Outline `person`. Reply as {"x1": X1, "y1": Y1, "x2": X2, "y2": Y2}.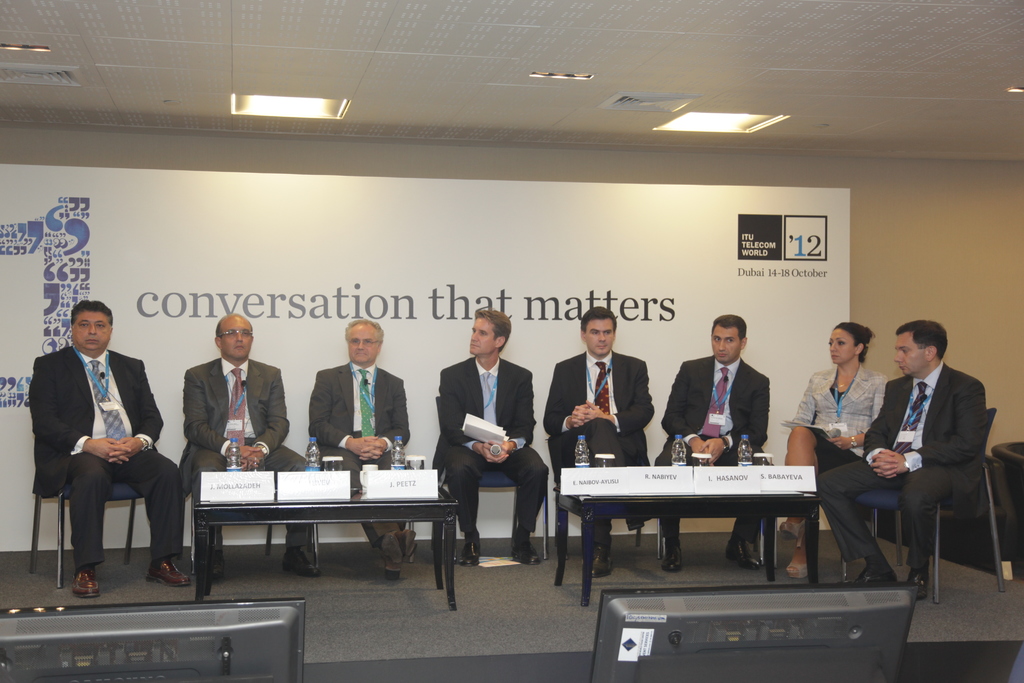
{"x1": 815, "y1": 320, "x2": 983, "y2": 606}.
